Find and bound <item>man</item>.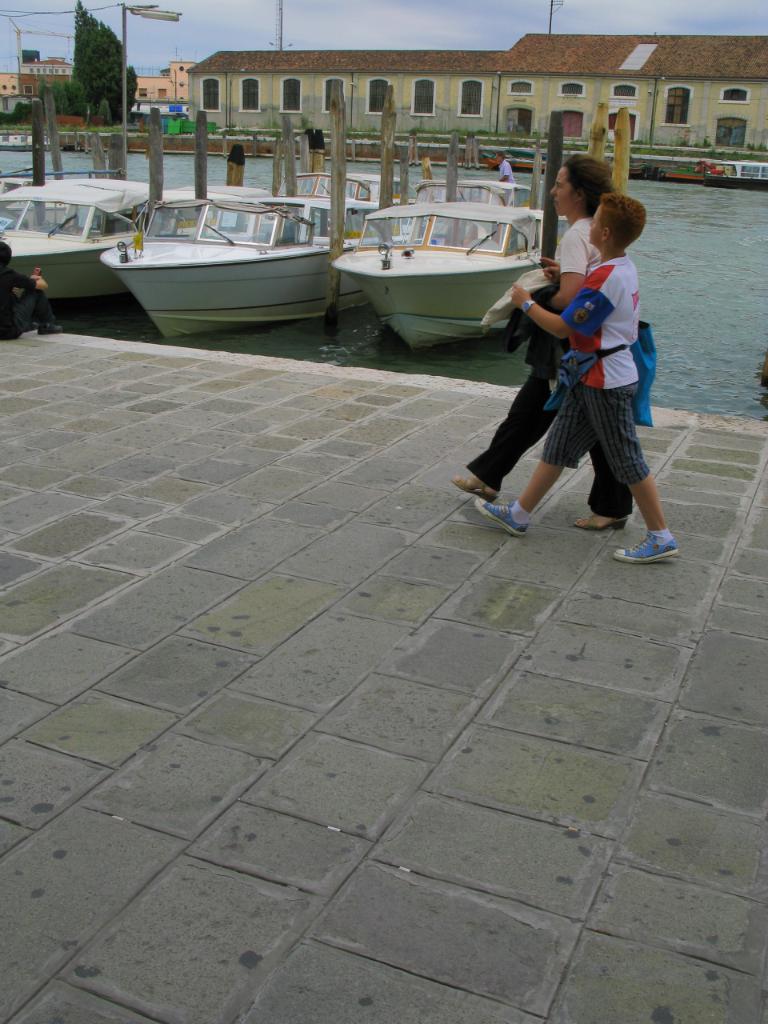
Bound: bbox=[498, 152, 516, 206].
